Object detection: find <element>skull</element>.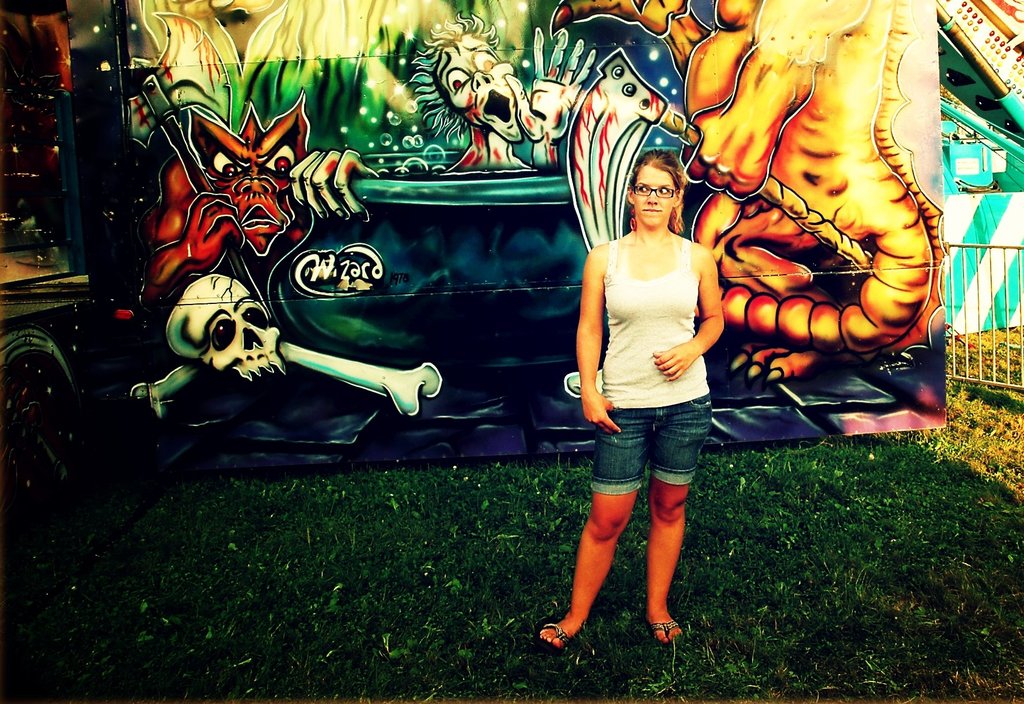
bbox=[170, 271, 267, 379].
